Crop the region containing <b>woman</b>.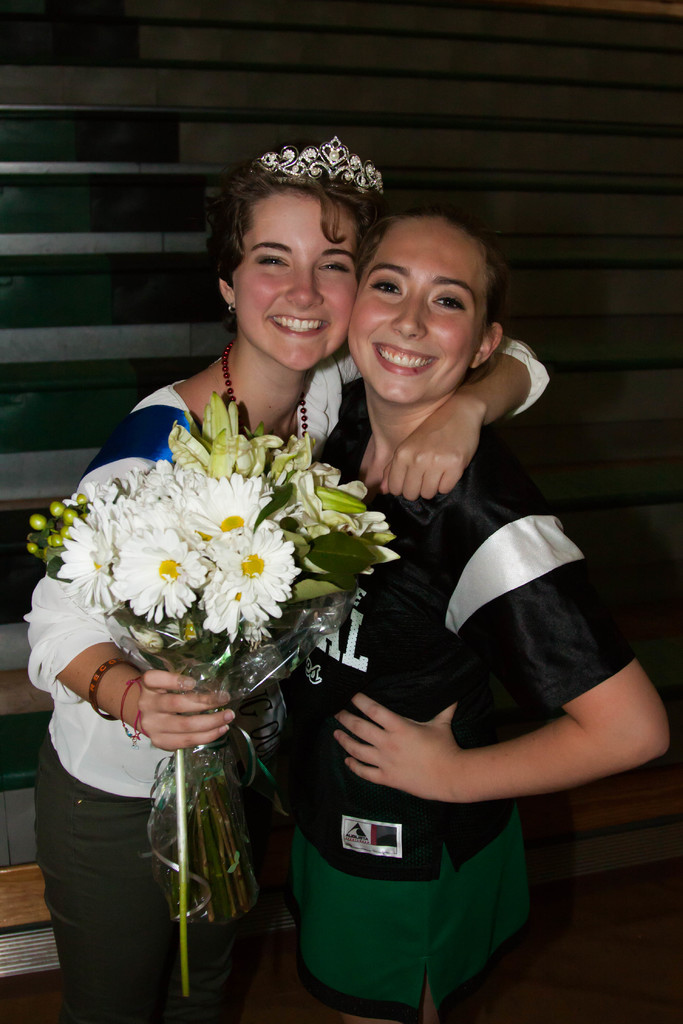
Crop region: 19,129,562,1023.
